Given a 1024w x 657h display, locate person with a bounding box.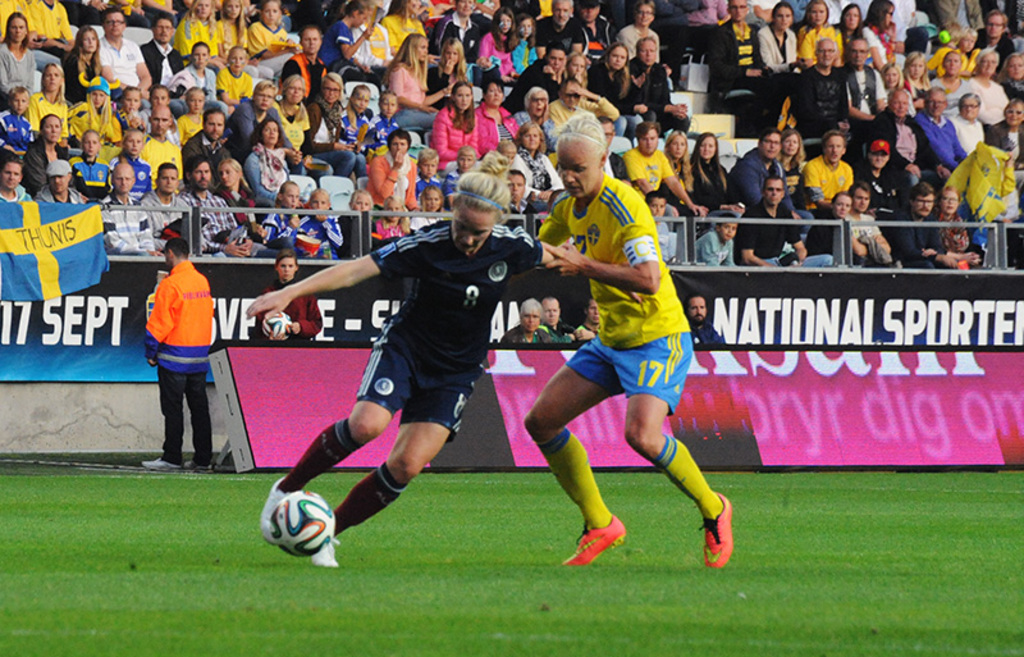
Located: 251, 118, 314, 195.
